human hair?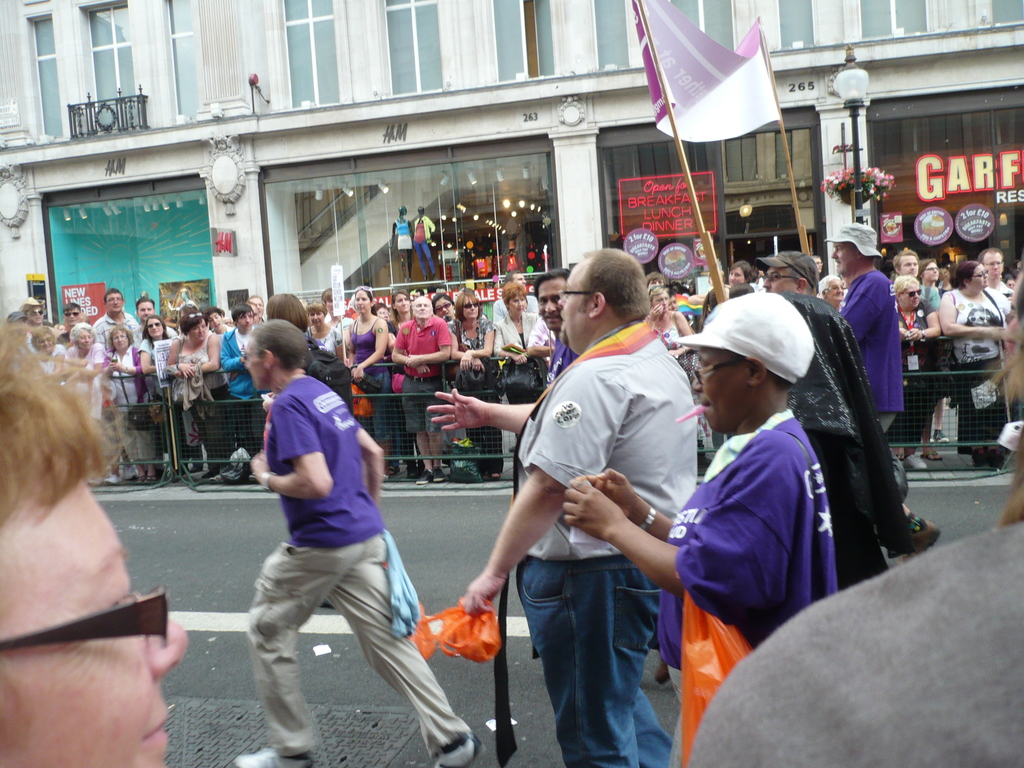
x1=985 y1=268 x2=1023 y2=524
